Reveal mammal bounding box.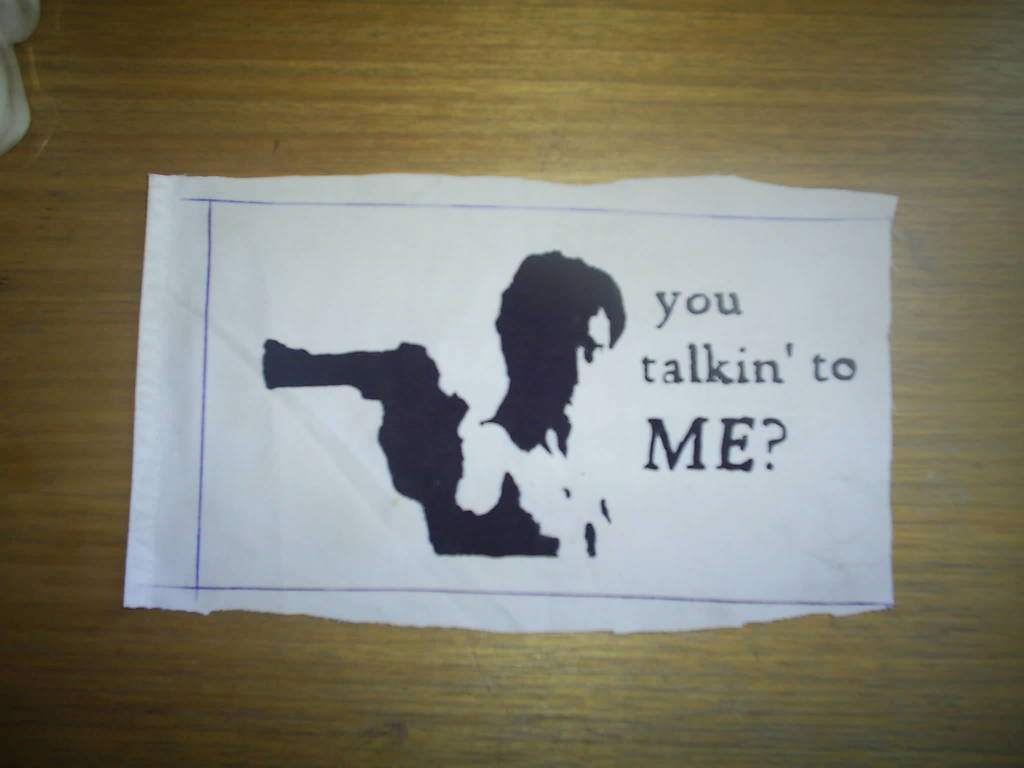
Revealed: pyautogui.locateOnScreen(383, 246, 625, 555).
